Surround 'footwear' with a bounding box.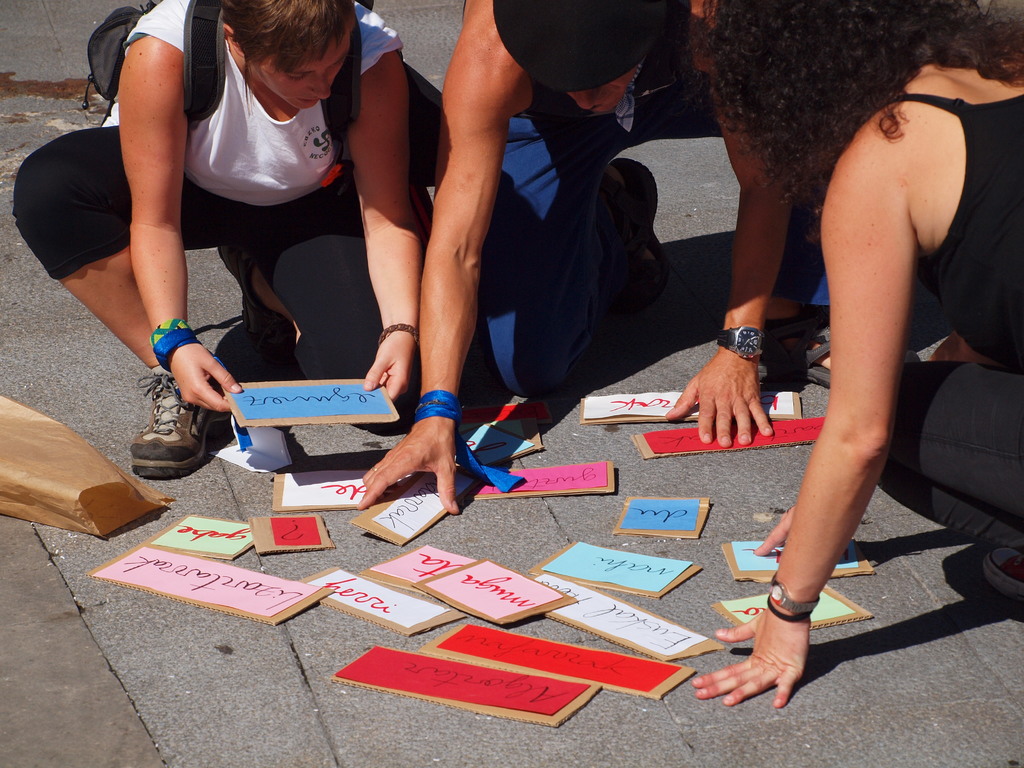
left=216, top=246, right=293, bottom=355.
